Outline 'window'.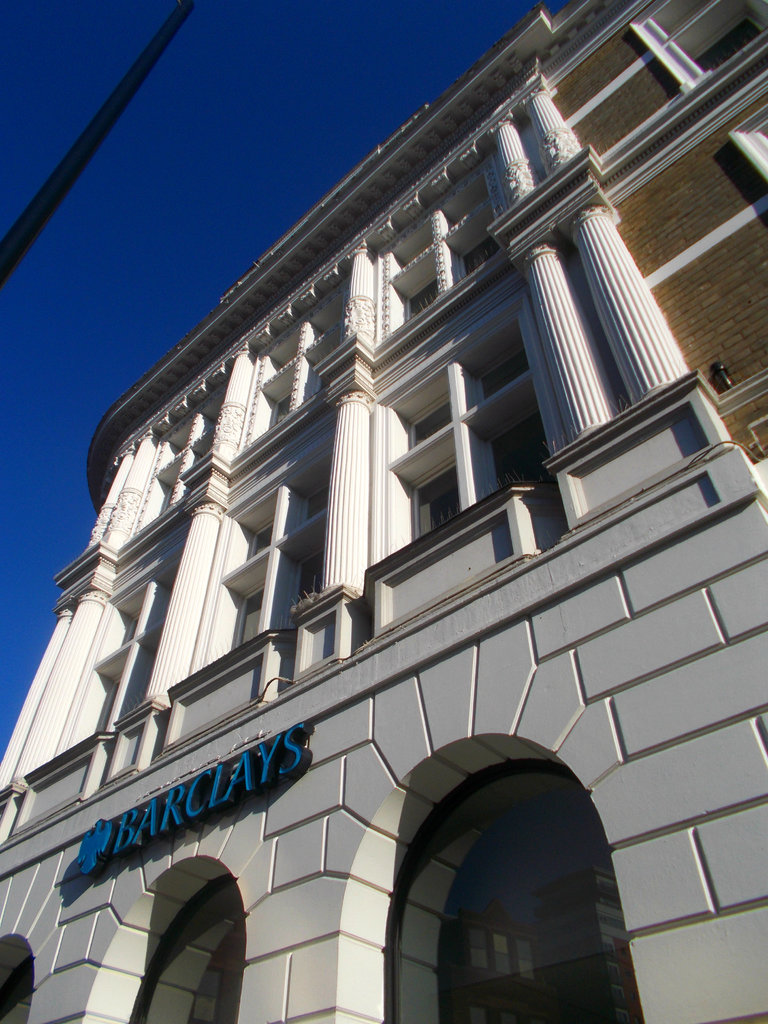
Outline: x1=367, y1=310, x2=526, y2=561.
